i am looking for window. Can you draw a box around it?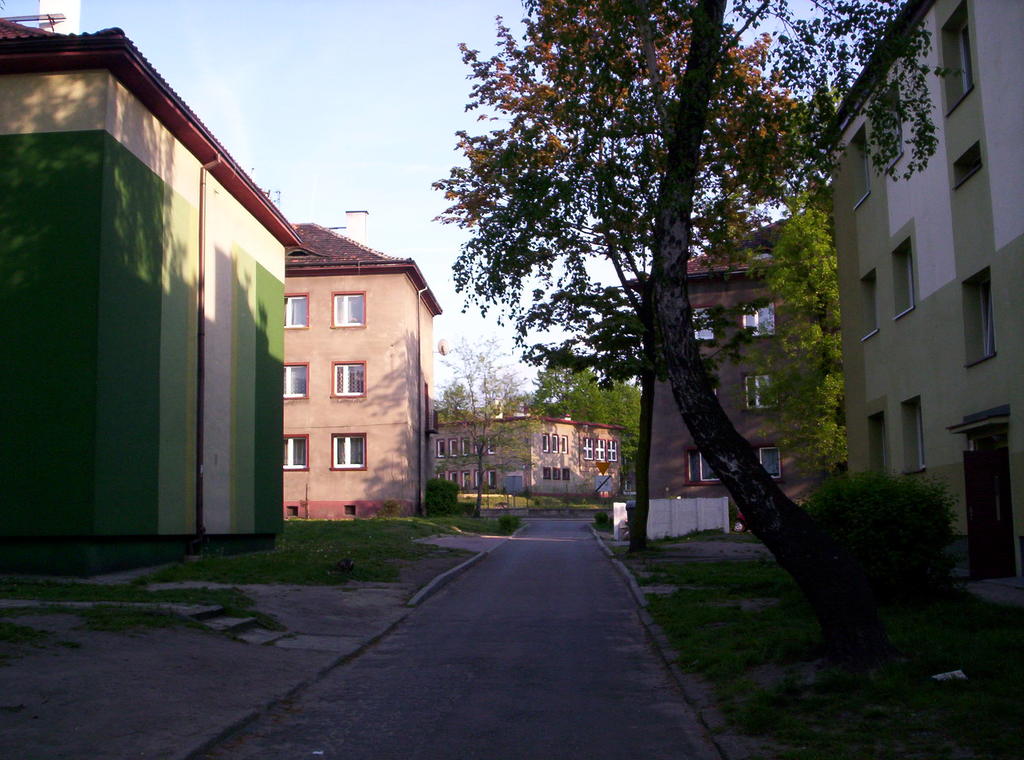
Sure, the bounding box is box(961, 268, 998, 366).
